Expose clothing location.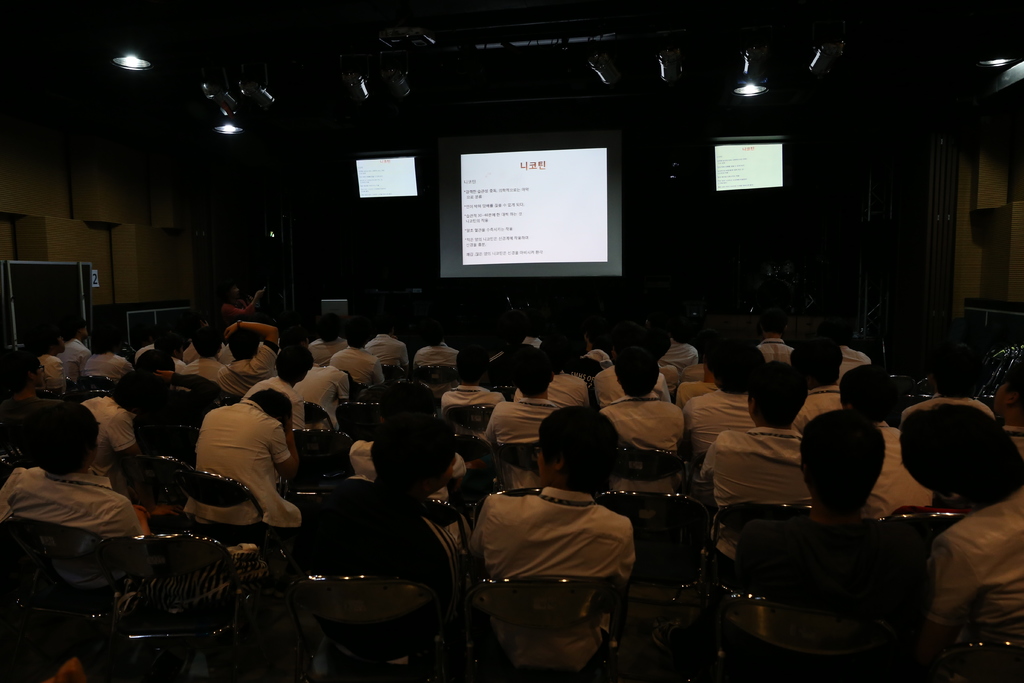
Exposed at BBox(410, 344, 458, 372).
